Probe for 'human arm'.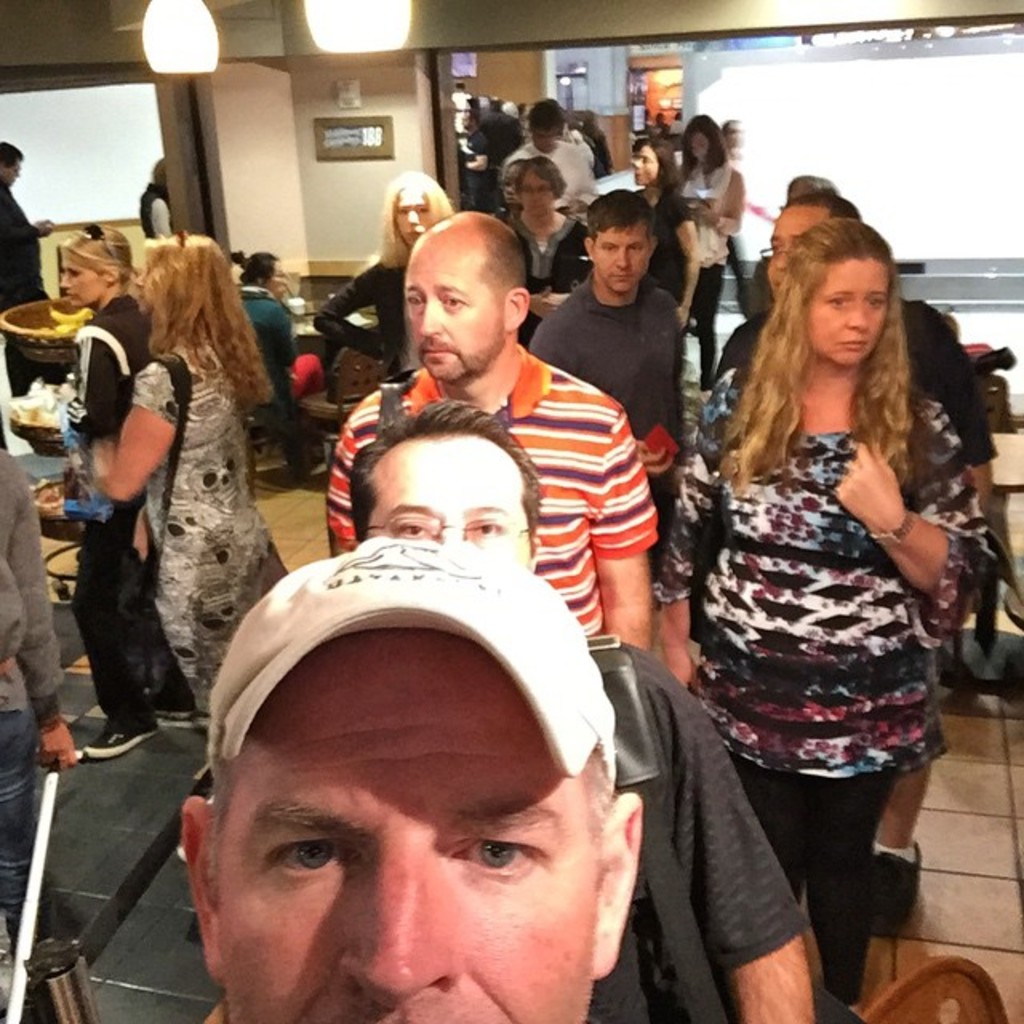
Probe result: crop(331, 254, 381, 358).
